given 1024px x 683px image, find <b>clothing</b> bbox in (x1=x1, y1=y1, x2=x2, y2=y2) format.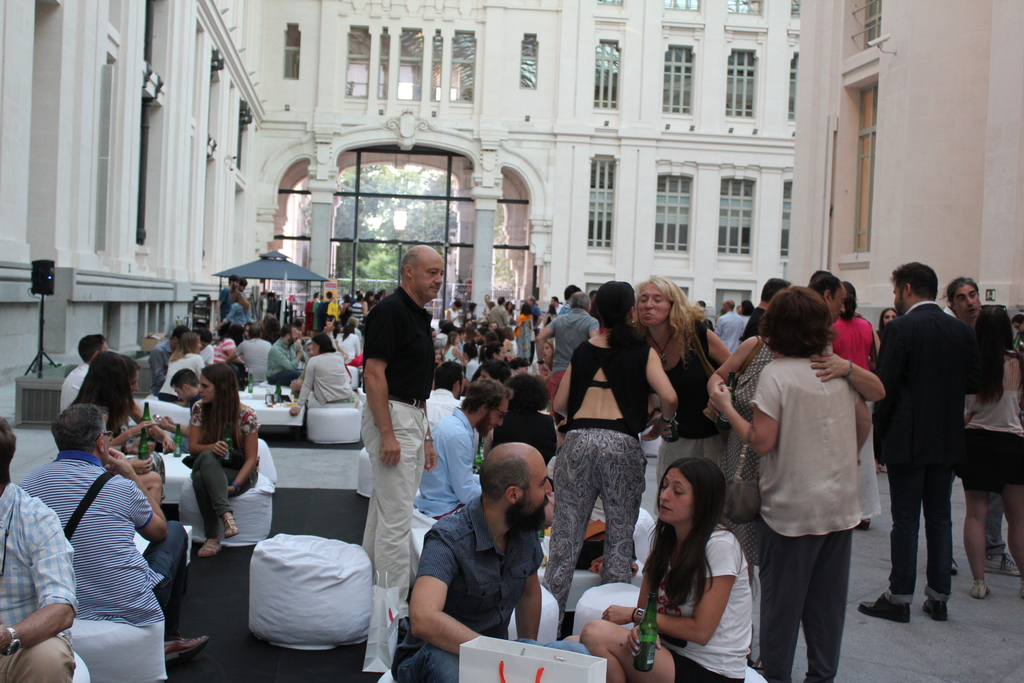
(x1=663, y1=325, x2=732, y2=477).
